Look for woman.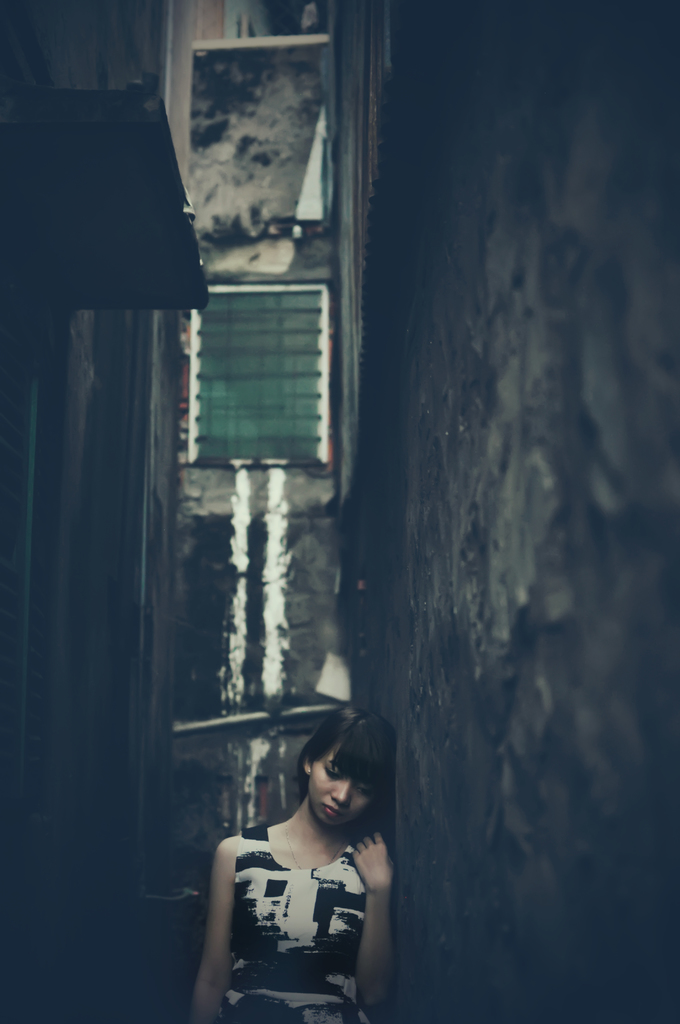
Found: x1=203 y1=706 x2=394 y2=1010.
